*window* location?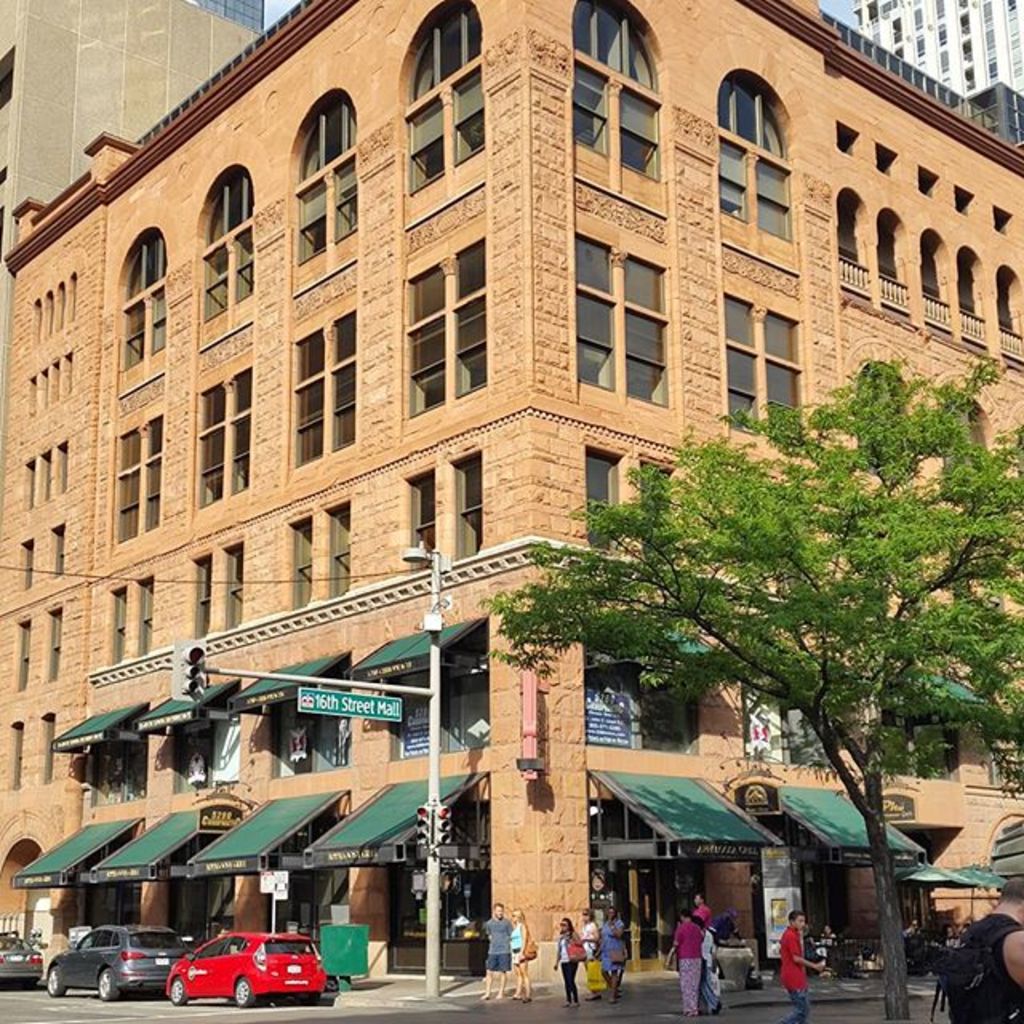
[296, 181, 323, 262]
